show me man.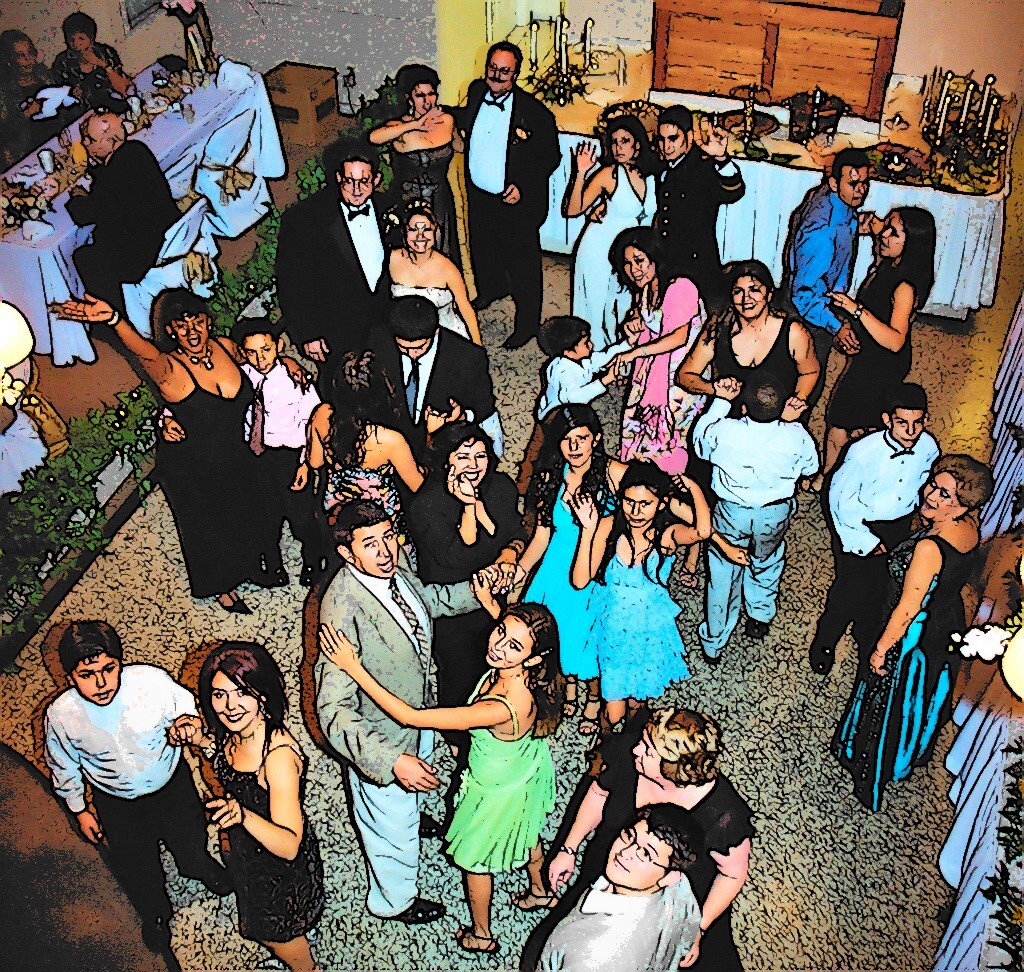
man is here: box(311, 500, 517, 921).
